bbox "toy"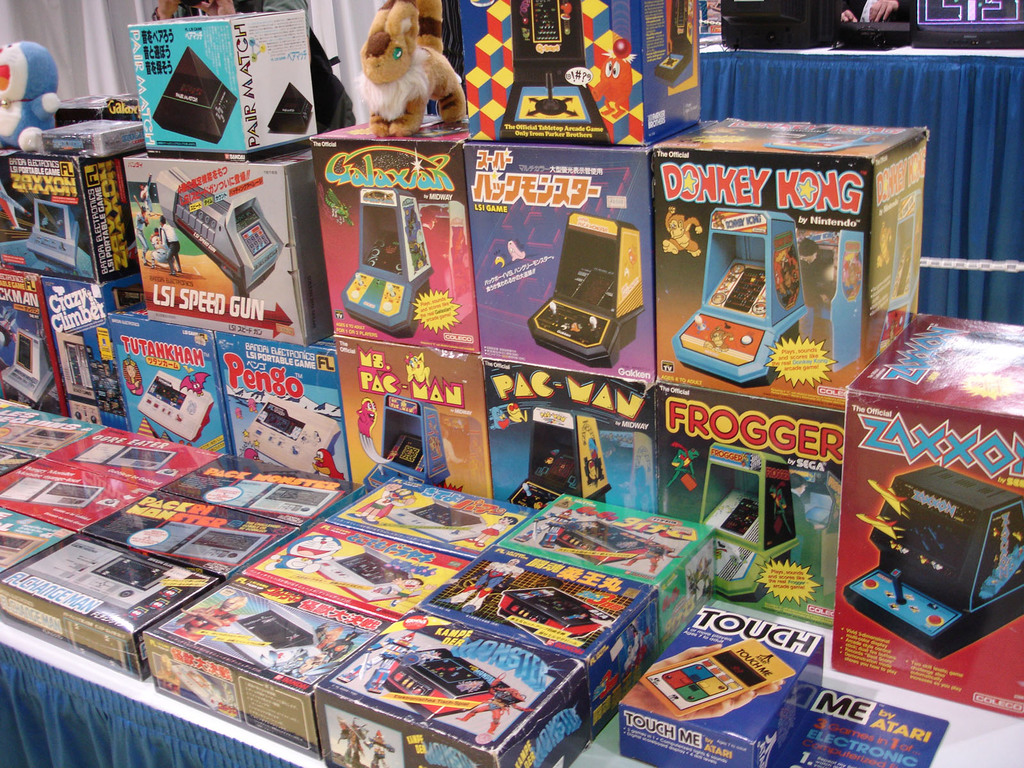
select_region(91, 554, 169, 592)
